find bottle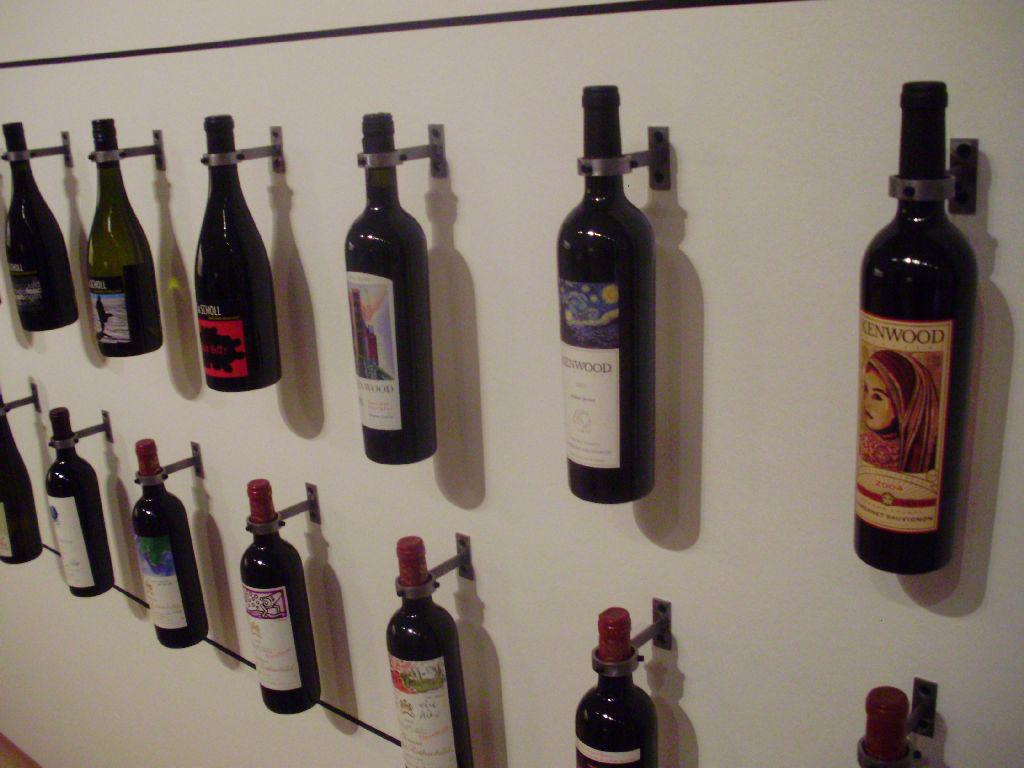
rect(87, 115, 165, 355)
